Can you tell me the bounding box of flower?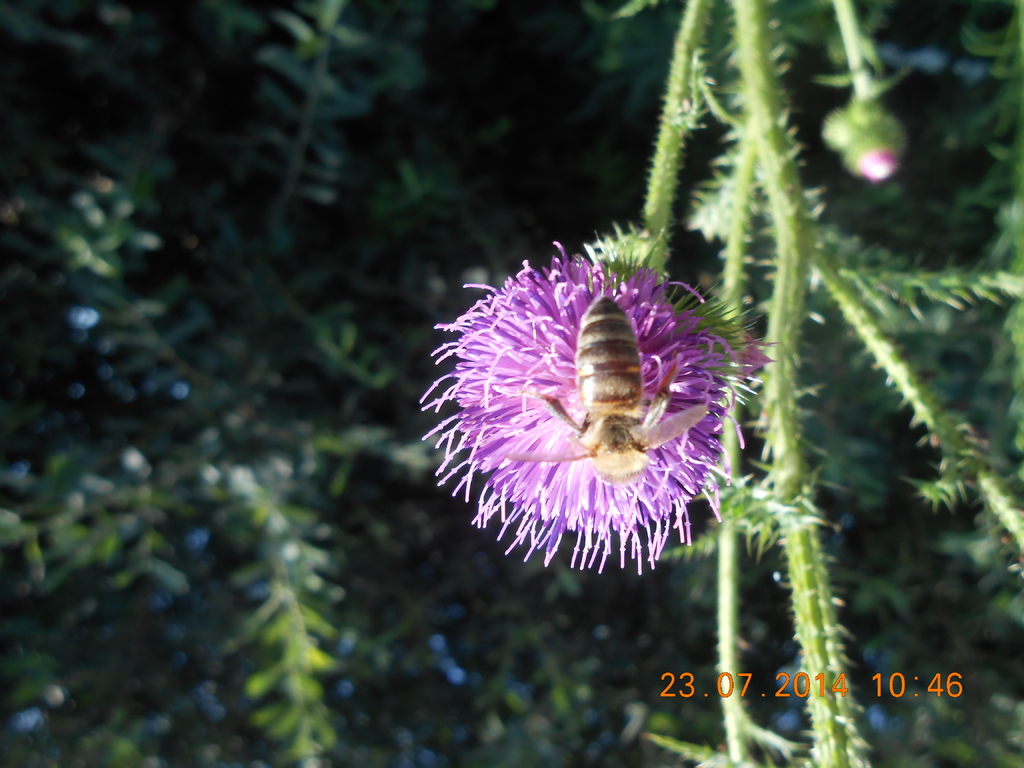
<box>858,145,898,182</box>.
